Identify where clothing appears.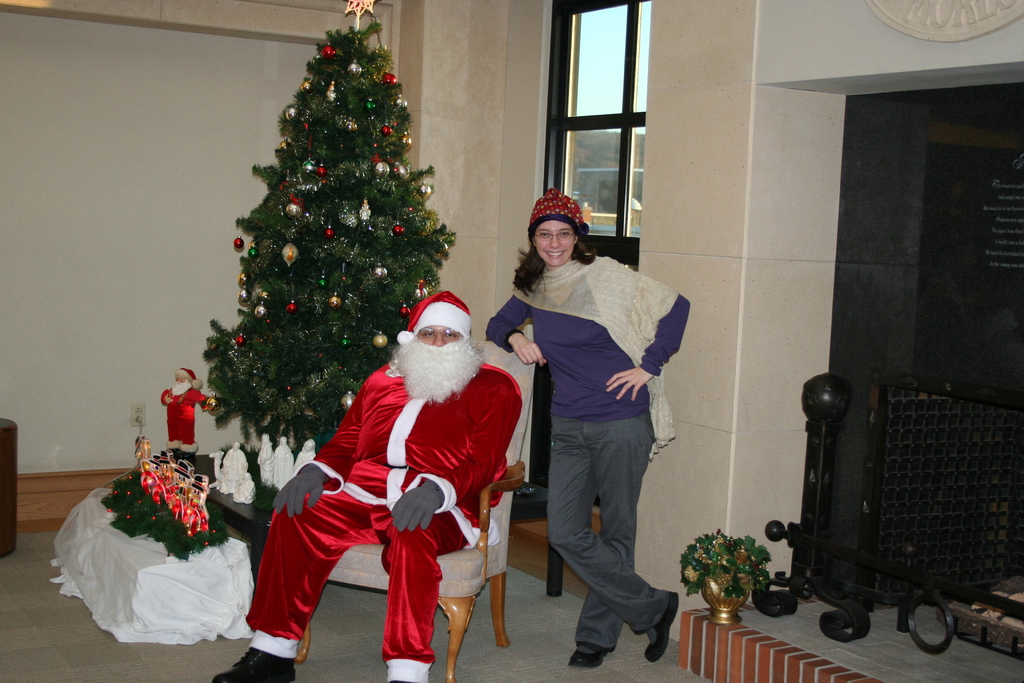
Appears at box(478, 183, 700, 657).
